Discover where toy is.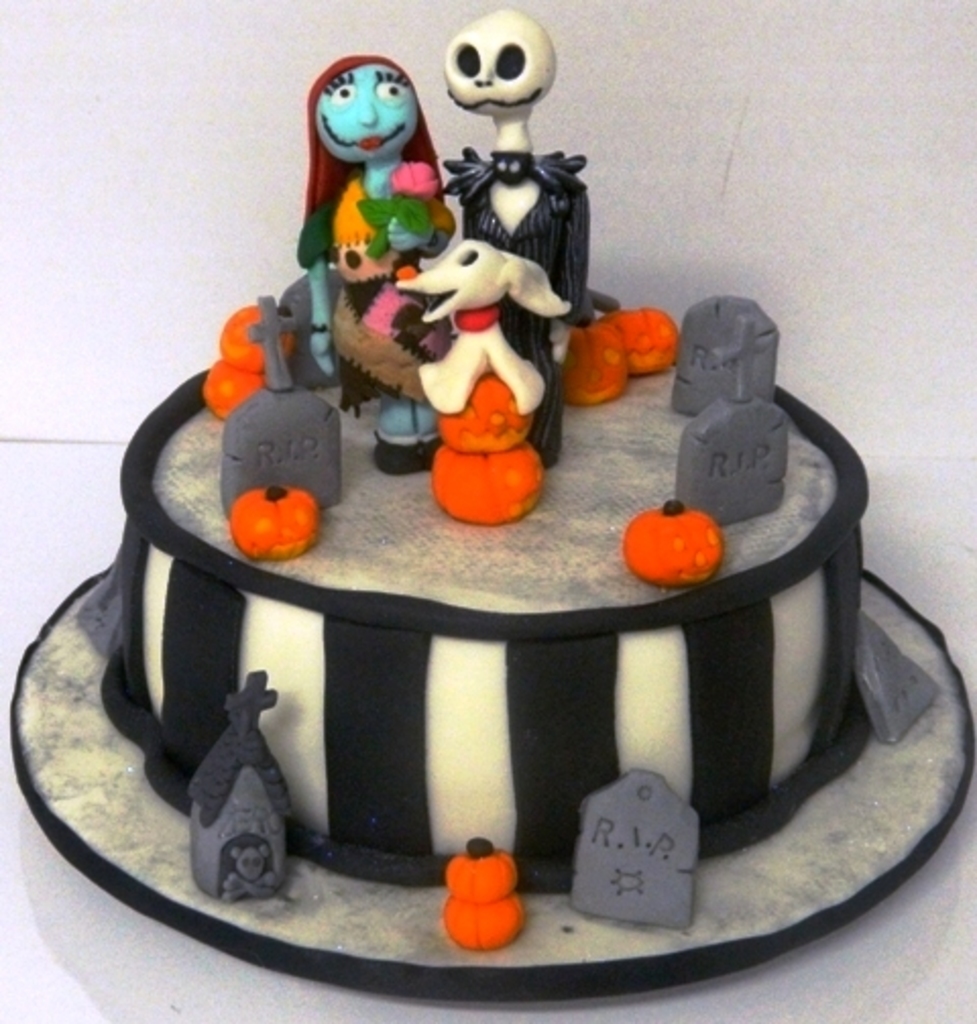
Discovered at [277, 41, 480, 454].
